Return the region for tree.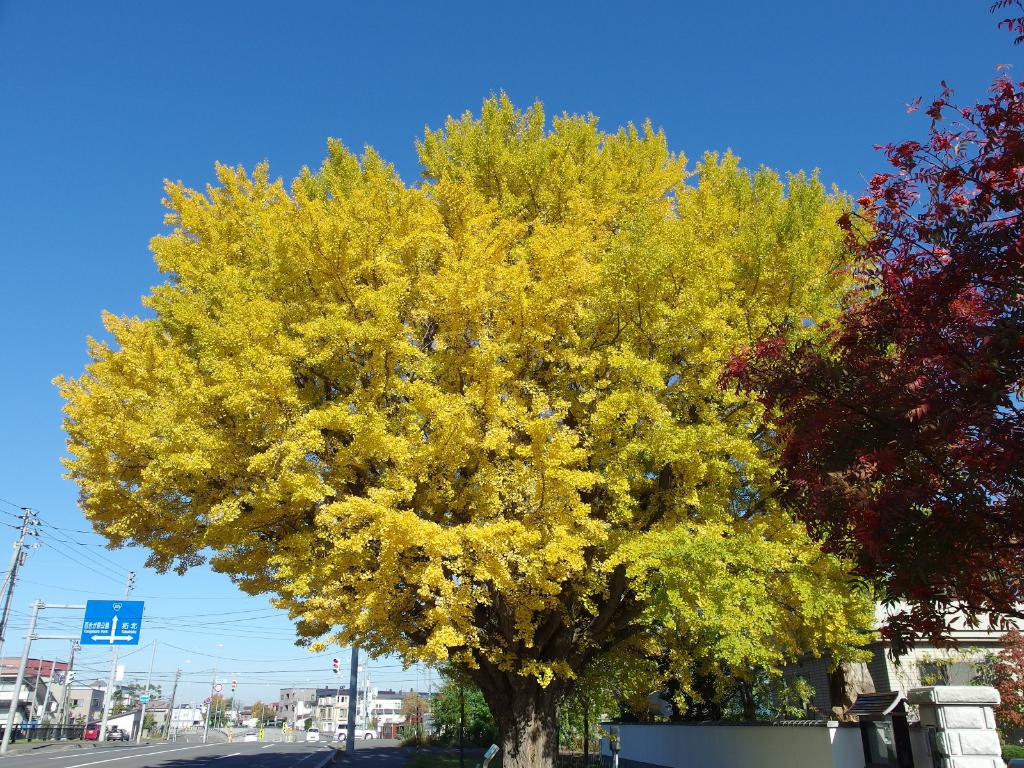
x1=712, y1=0, x2=1023, y2=652.
